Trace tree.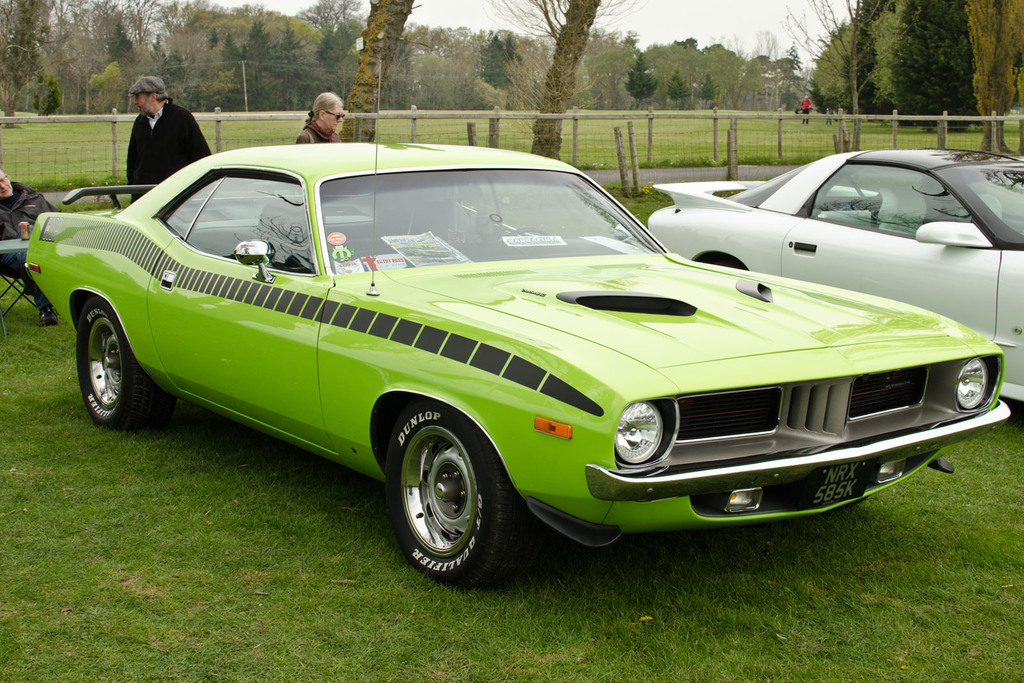
Traced to bbox(45, 0, 172, 120).
